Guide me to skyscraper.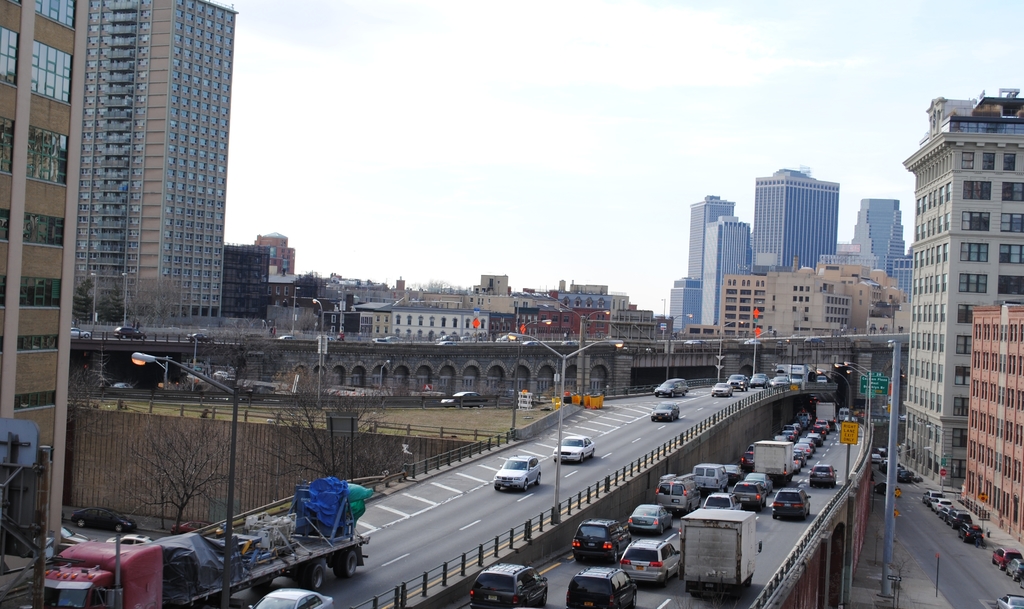
Guidance: (749,152,867,289).
